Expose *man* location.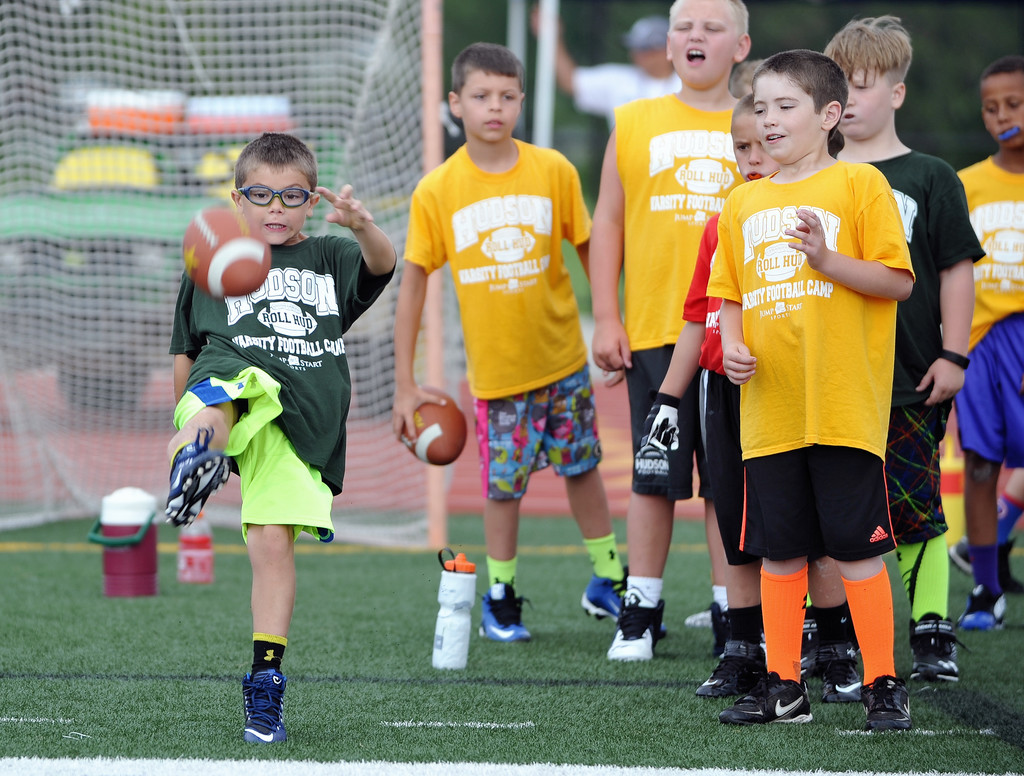
Exposed at box=[592, 43, 753, 651].
